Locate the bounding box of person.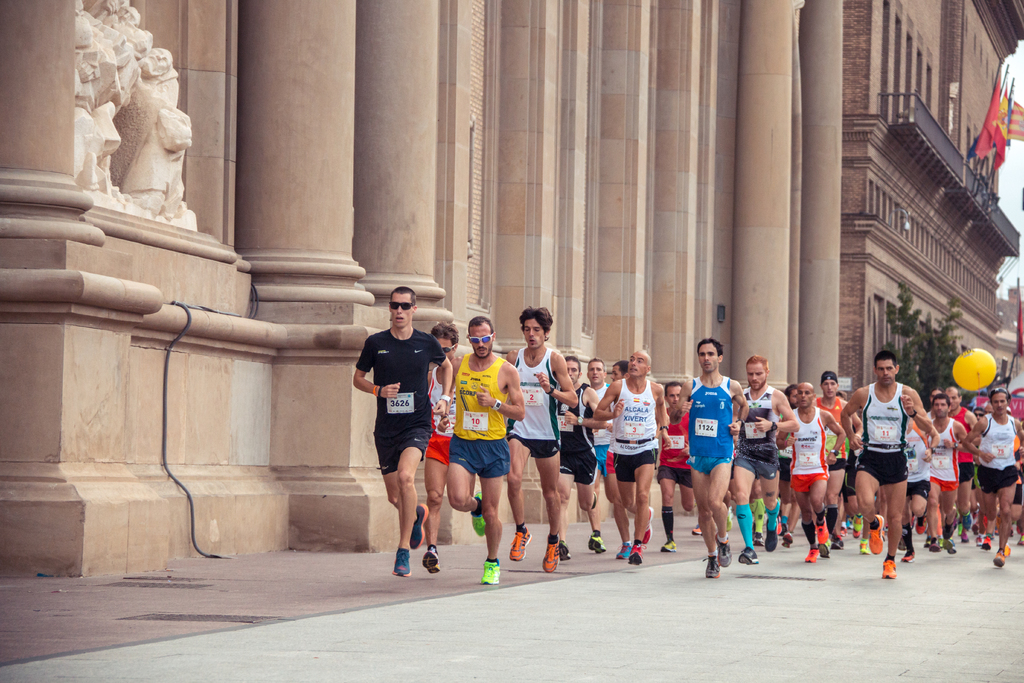
Bounding box: detection(358, 278, 456, 583).
